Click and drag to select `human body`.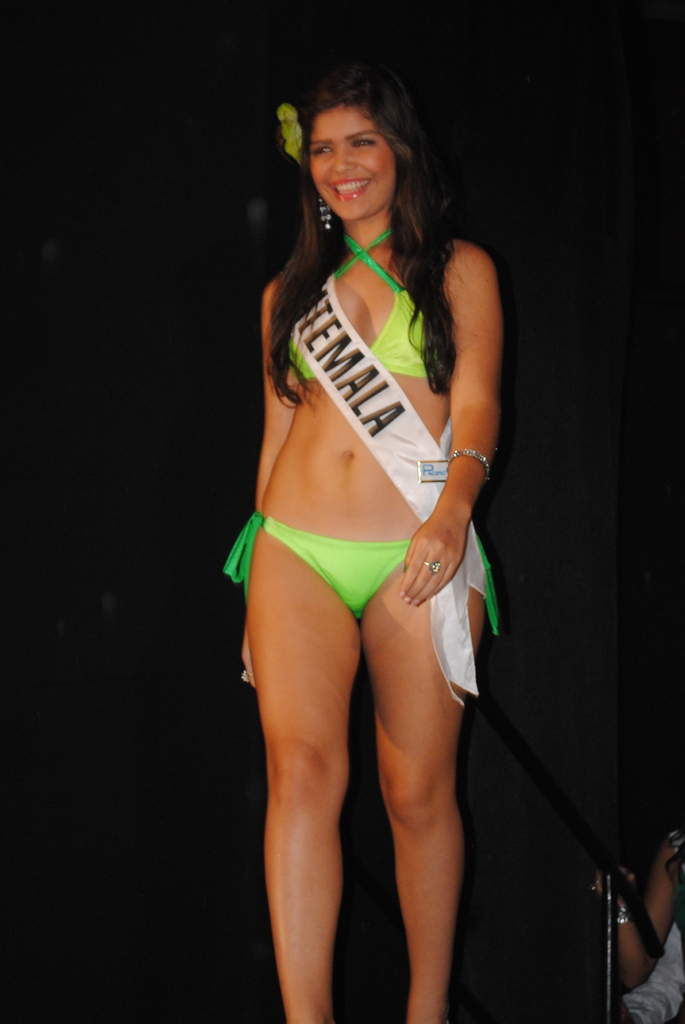
Selection: bbox(233, 81, 526, 1020).
